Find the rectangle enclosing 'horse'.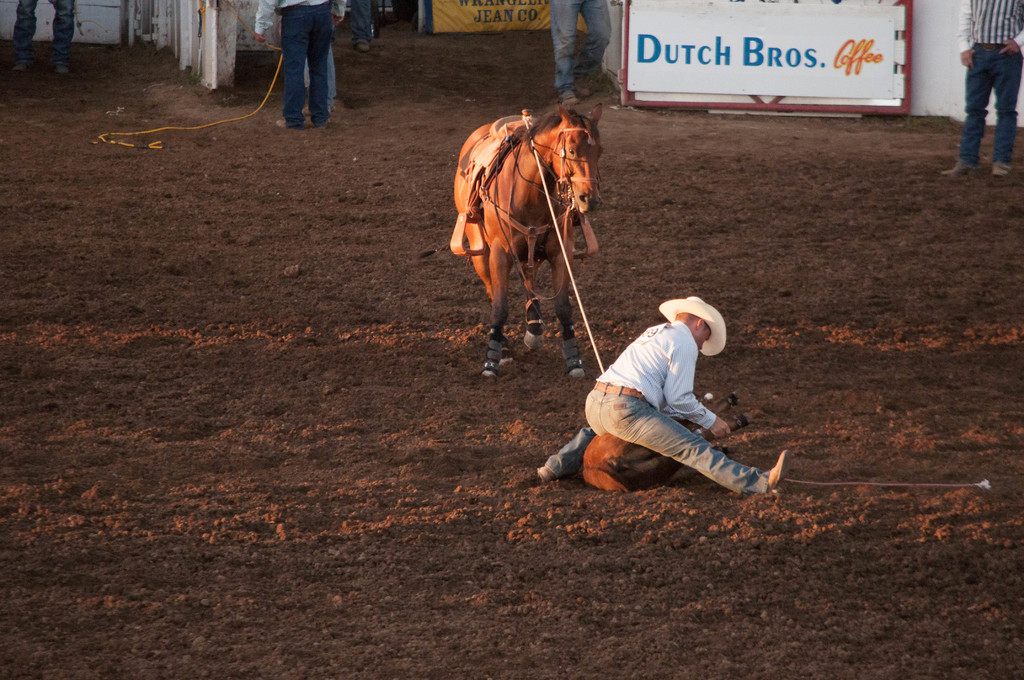
<box>449,103,605,380</box>.
